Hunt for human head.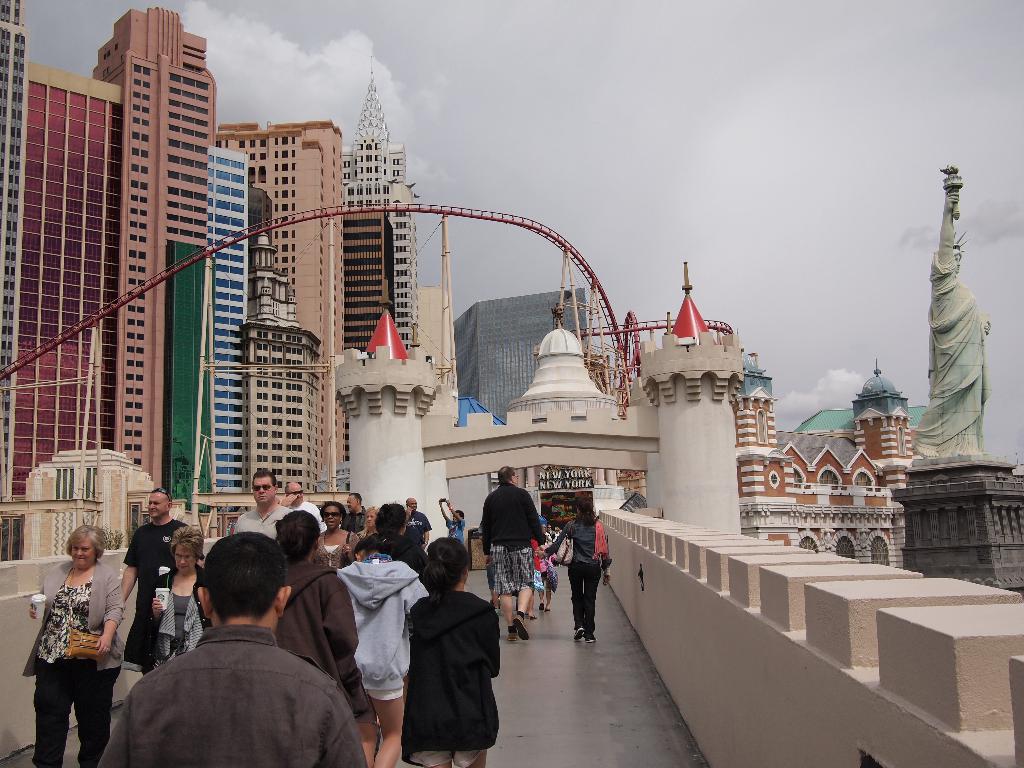
Hunted down at (425, 532, 471, 586).
